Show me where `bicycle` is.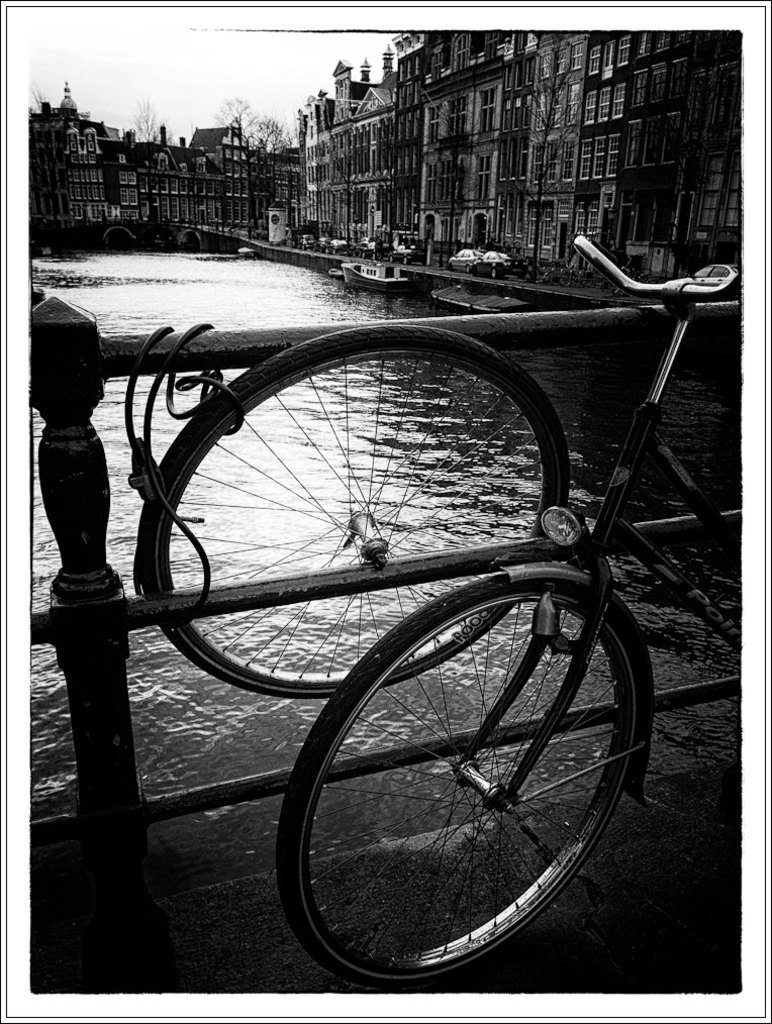
`bicycle` is at select_region(275, 237, 748, 985).
